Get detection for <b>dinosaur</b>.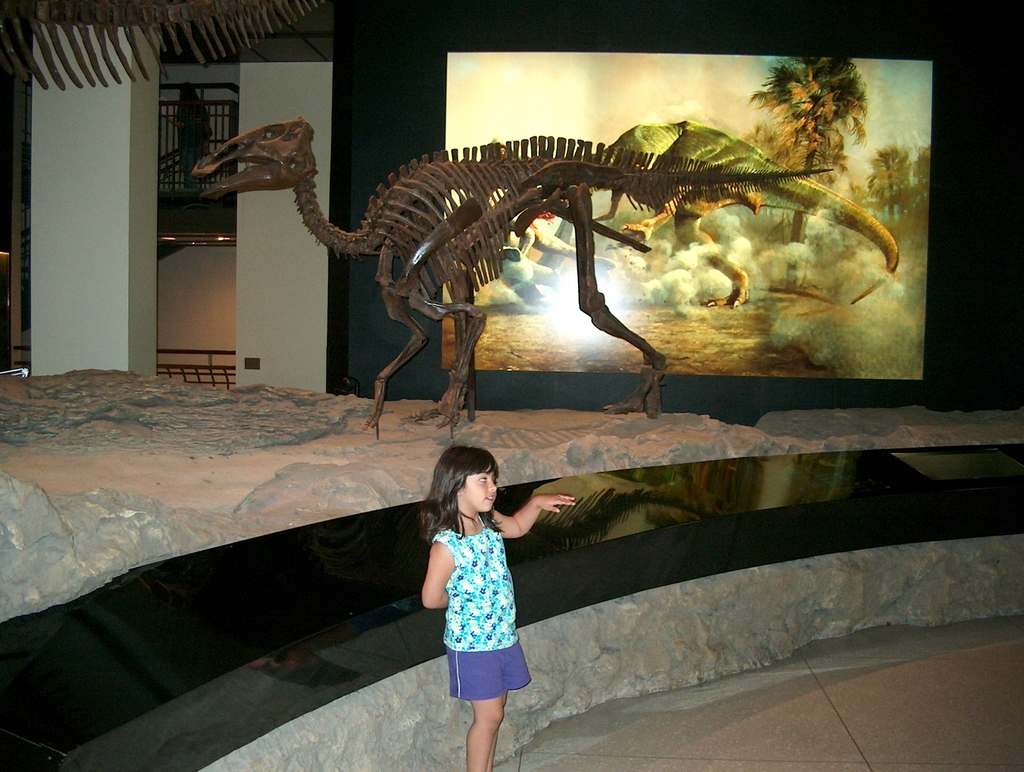
Detection: bbox(220, 113, 879, 429).
